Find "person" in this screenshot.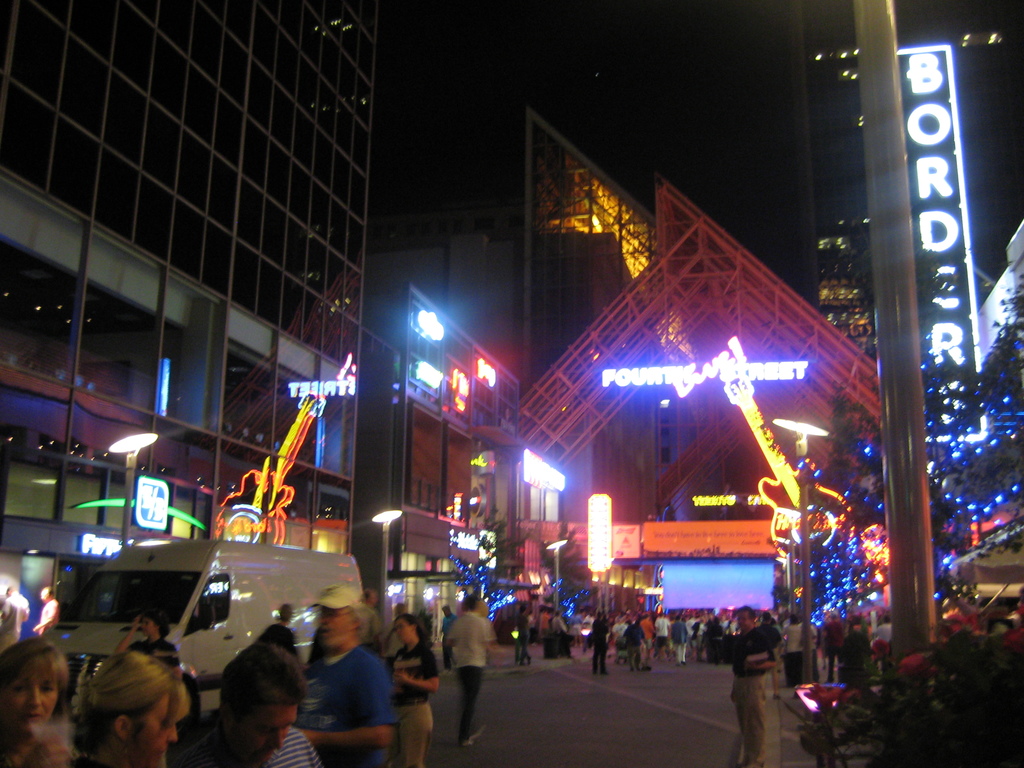
The bounding box for "person" is <box>506,604,535,665</box>.
